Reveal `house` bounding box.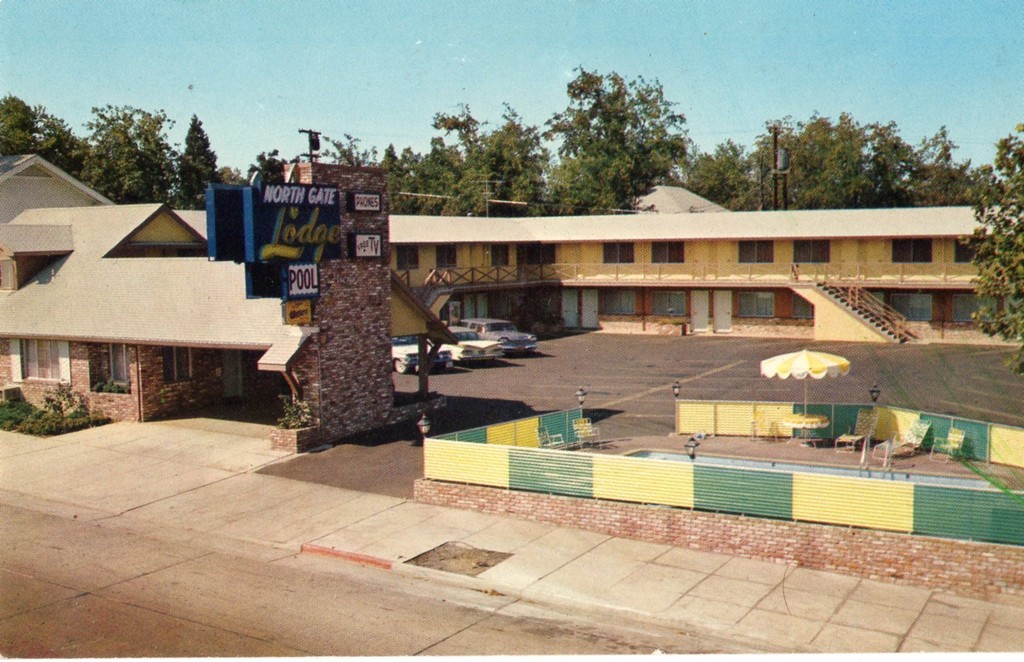
Revealed: pyautogui.locateOnScreen(338, 184, 984, 364).
